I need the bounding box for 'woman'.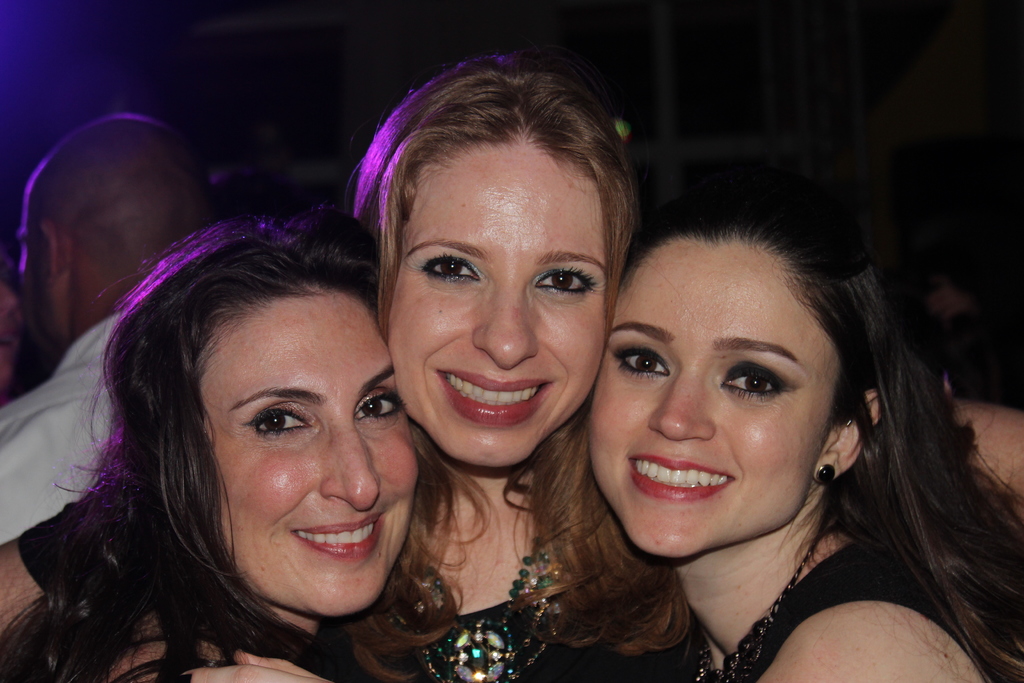
Here it is: select_region(0, 53, 1022, 682).
